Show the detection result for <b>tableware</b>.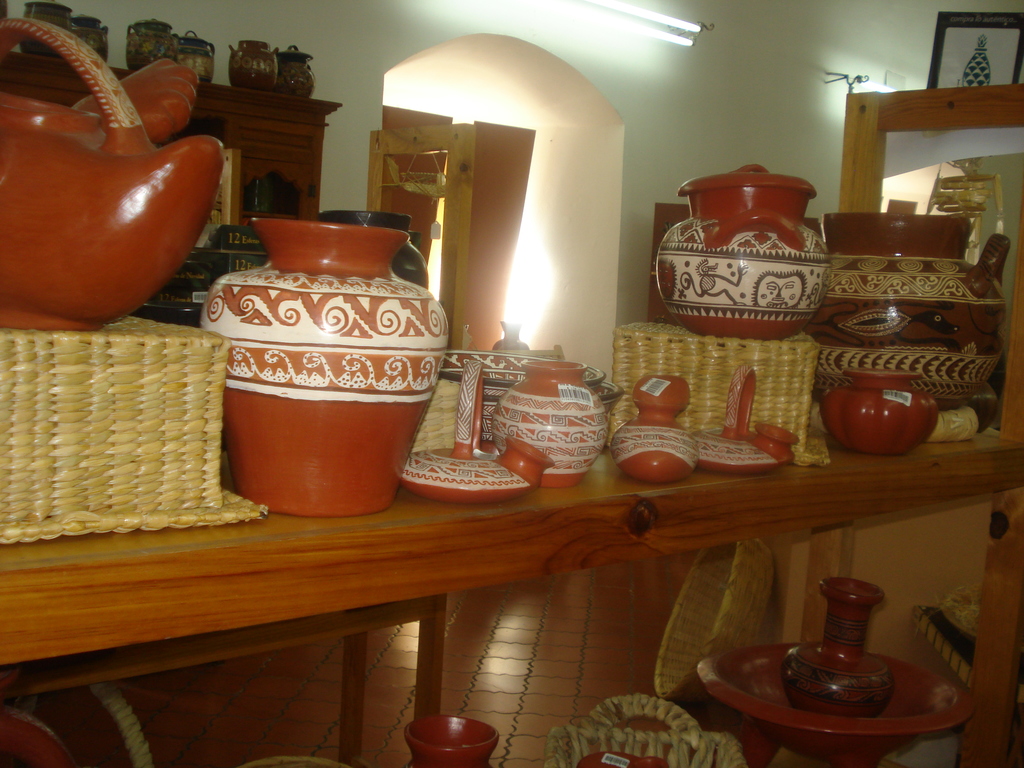
{"x1": 778, "y1": 576, "x2": 898, "y2": 712}.
